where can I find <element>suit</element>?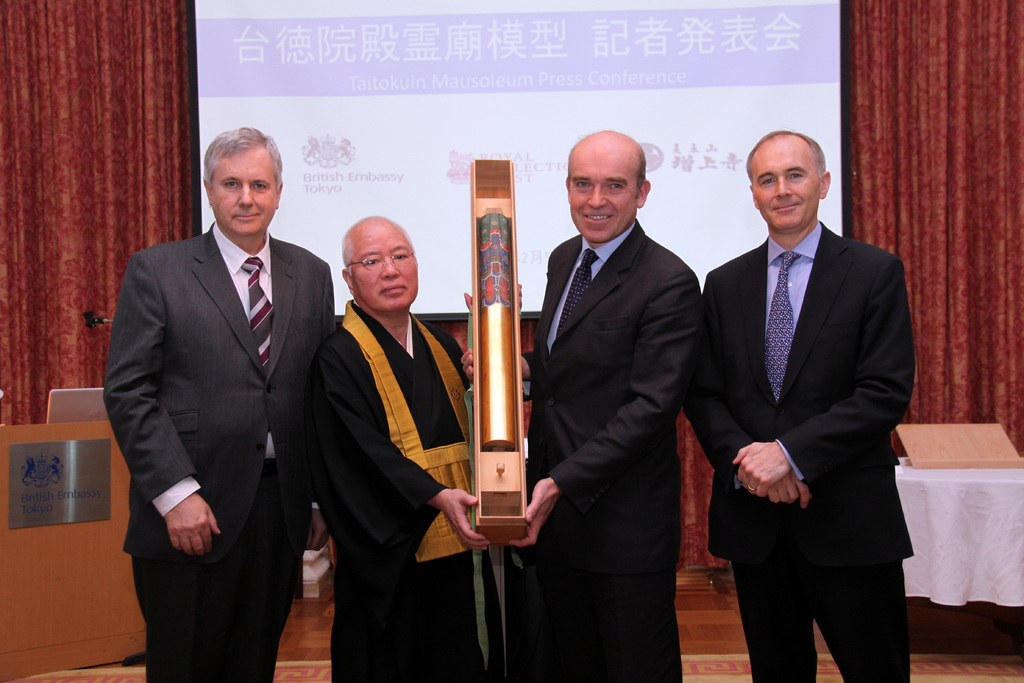
You can find it at box=[519, 217, 706, 682].
